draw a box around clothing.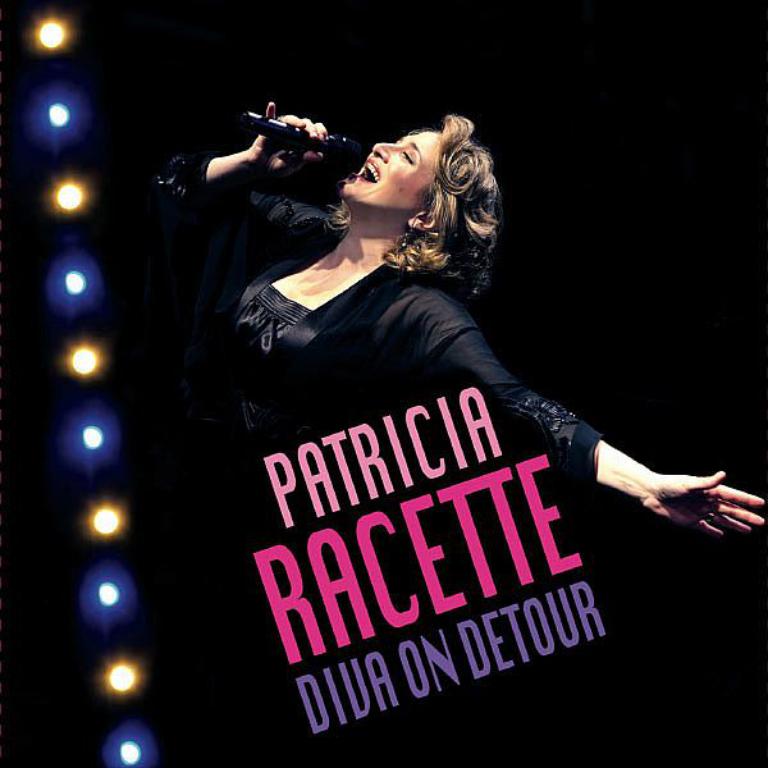
(146, 155, 604, 502).
